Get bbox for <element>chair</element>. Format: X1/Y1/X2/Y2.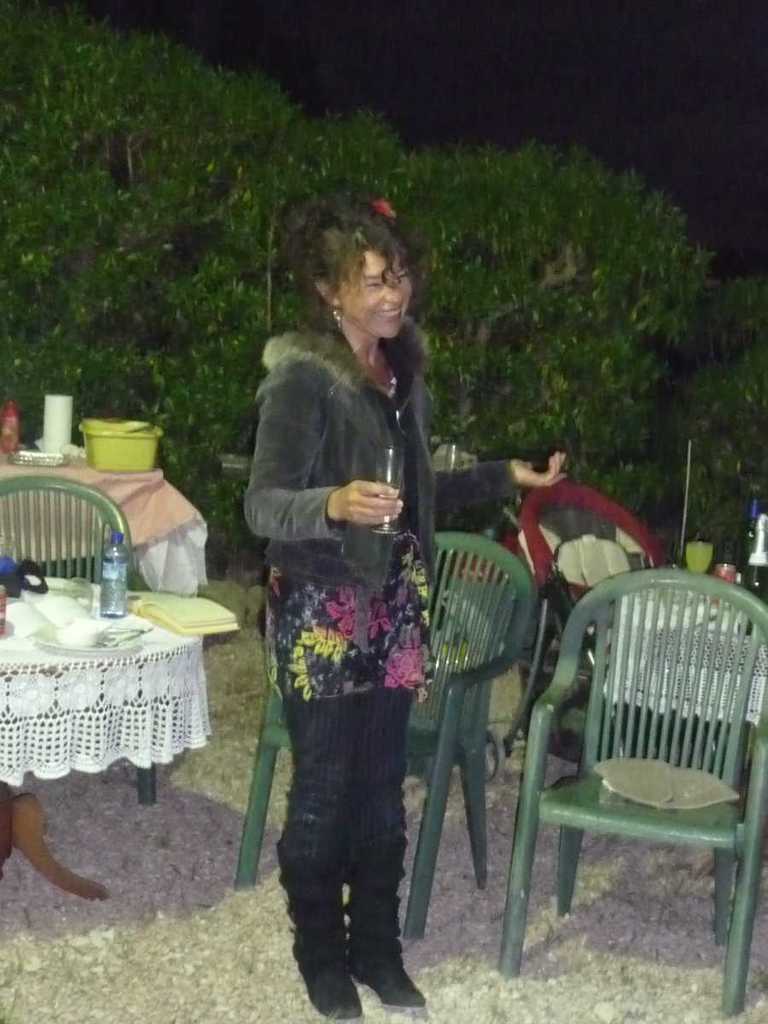
0/475/160/803.
